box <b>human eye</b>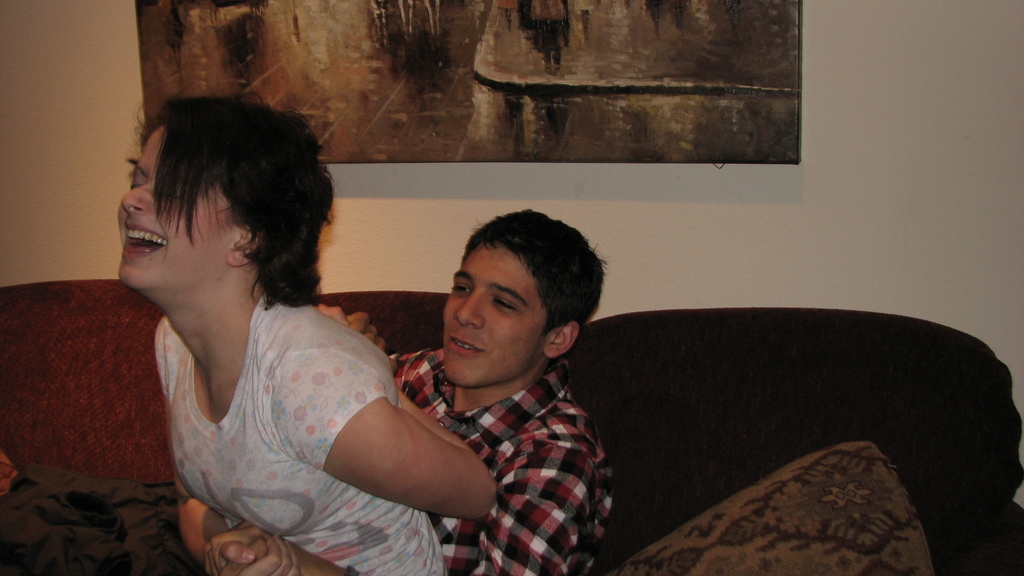
160:184:189:204
